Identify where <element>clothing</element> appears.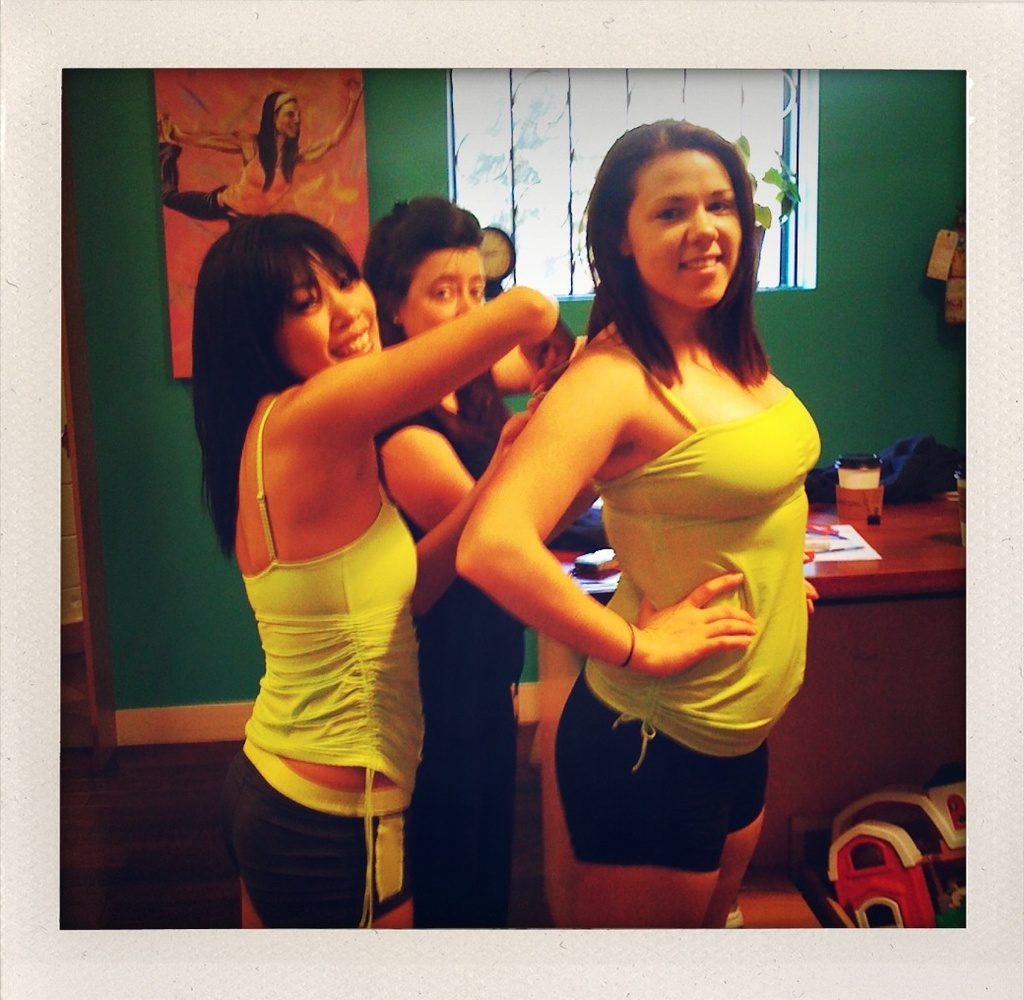
Appears at <bbox>212, 380, 424, 929</bbox>.
